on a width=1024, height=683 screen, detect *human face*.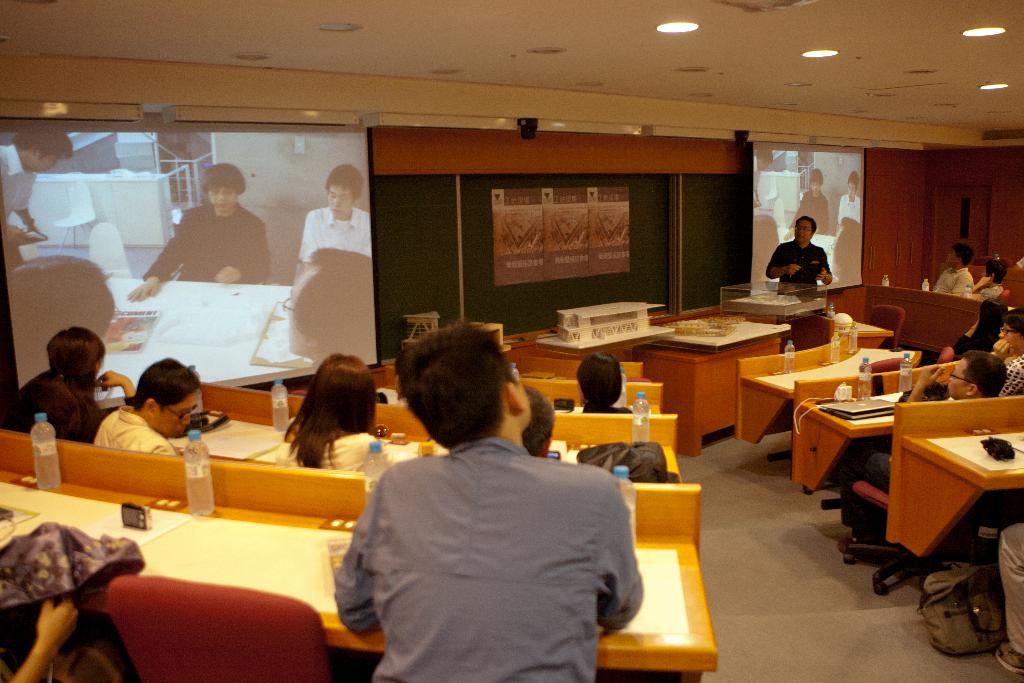
Rect(999, 322, 1023, 356).
